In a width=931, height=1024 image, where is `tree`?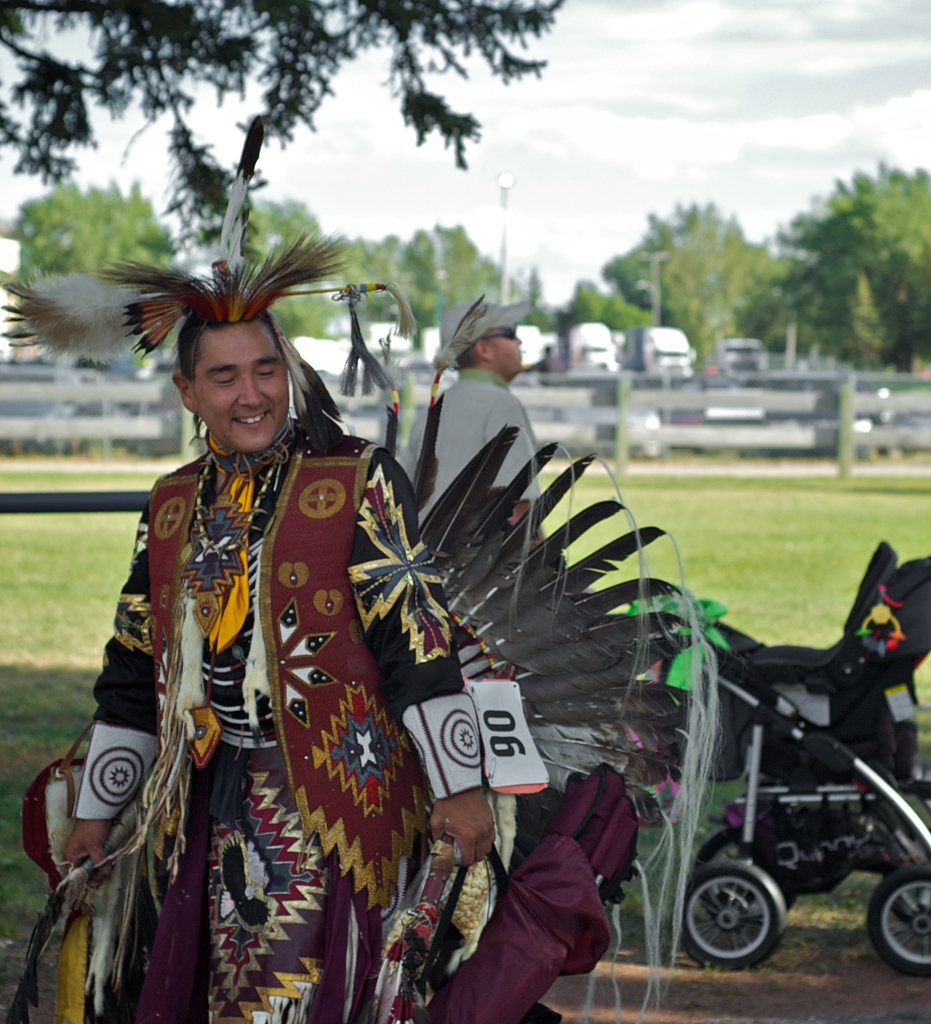
Rect(512, 255, 536, 325).
